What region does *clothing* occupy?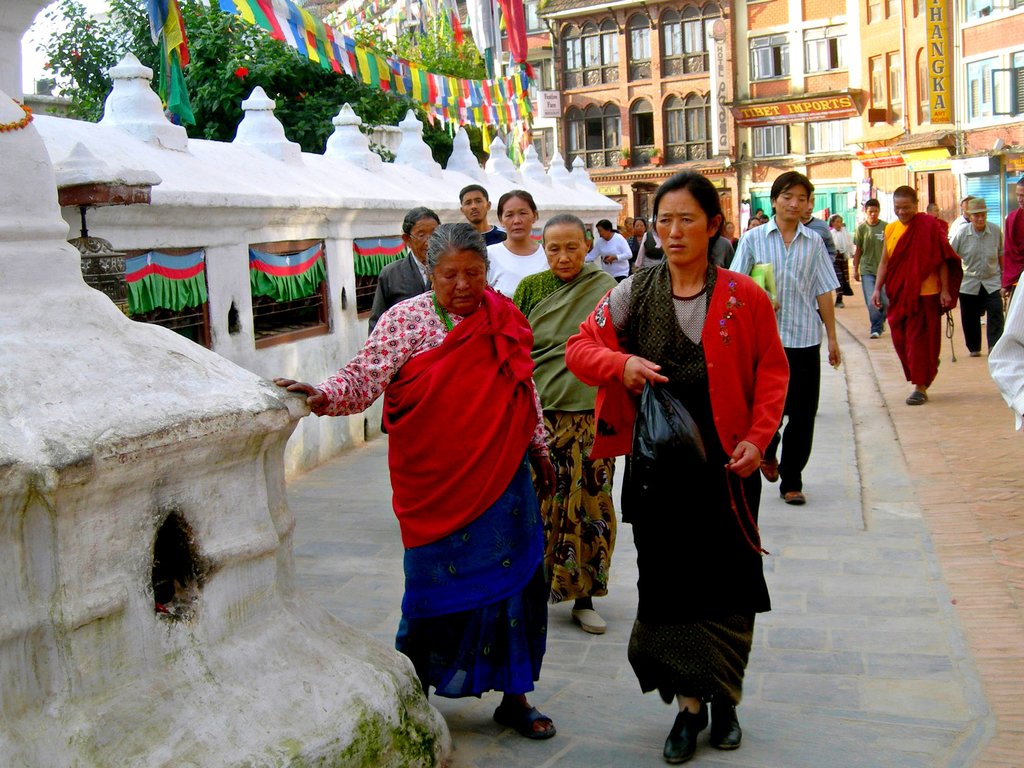
728:218:842:490.
